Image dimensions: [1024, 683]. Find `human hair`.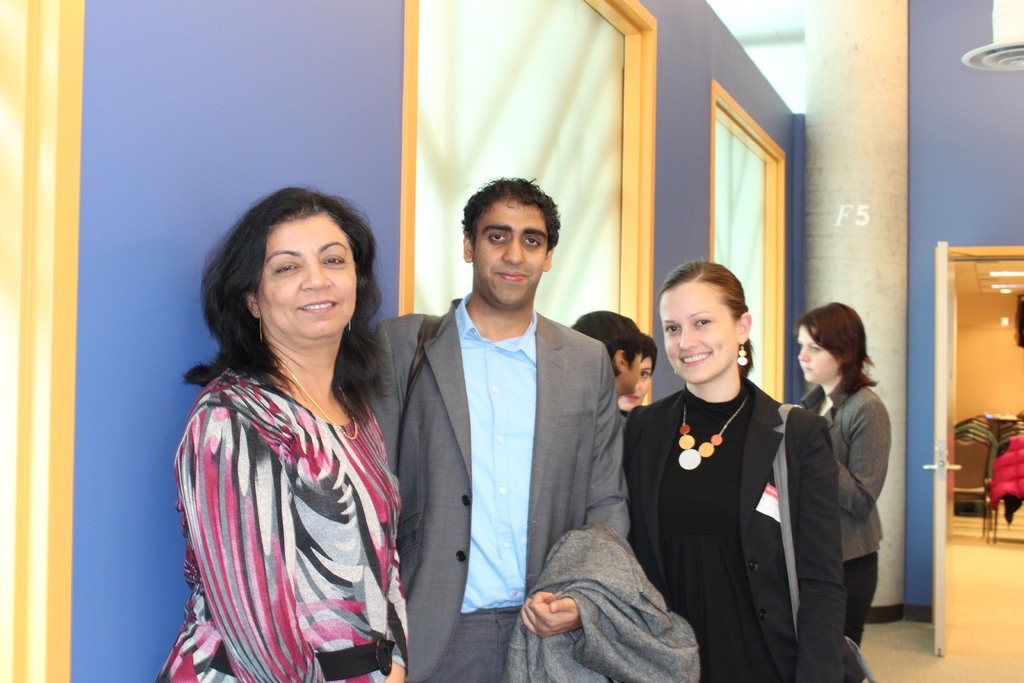
{"left": 636, "top": 334, "right": 657, "bottom": 378}.
